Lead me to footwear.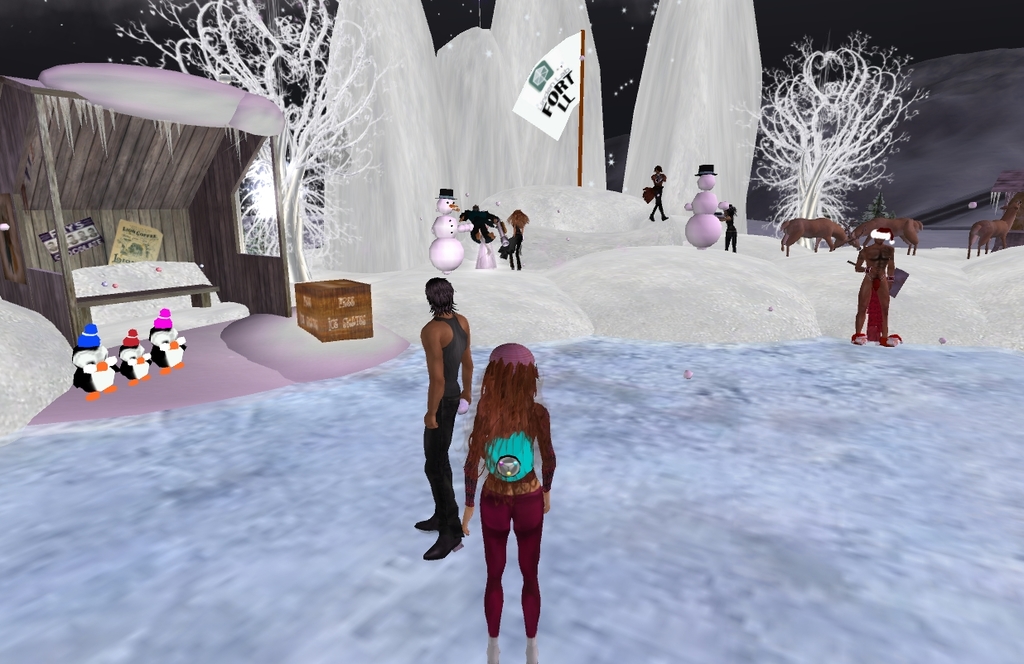
Lead to {"left": 408, "top": 508, "right": 441, "bottom": 533}.
